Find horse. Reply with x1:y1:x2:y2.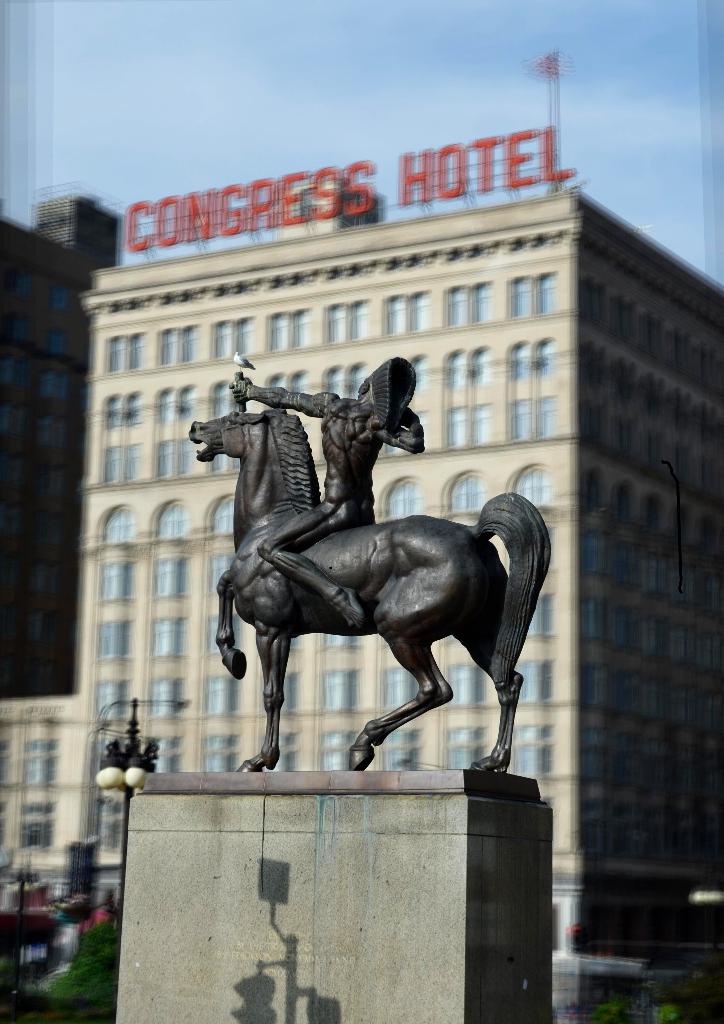
186:402:552:772.
